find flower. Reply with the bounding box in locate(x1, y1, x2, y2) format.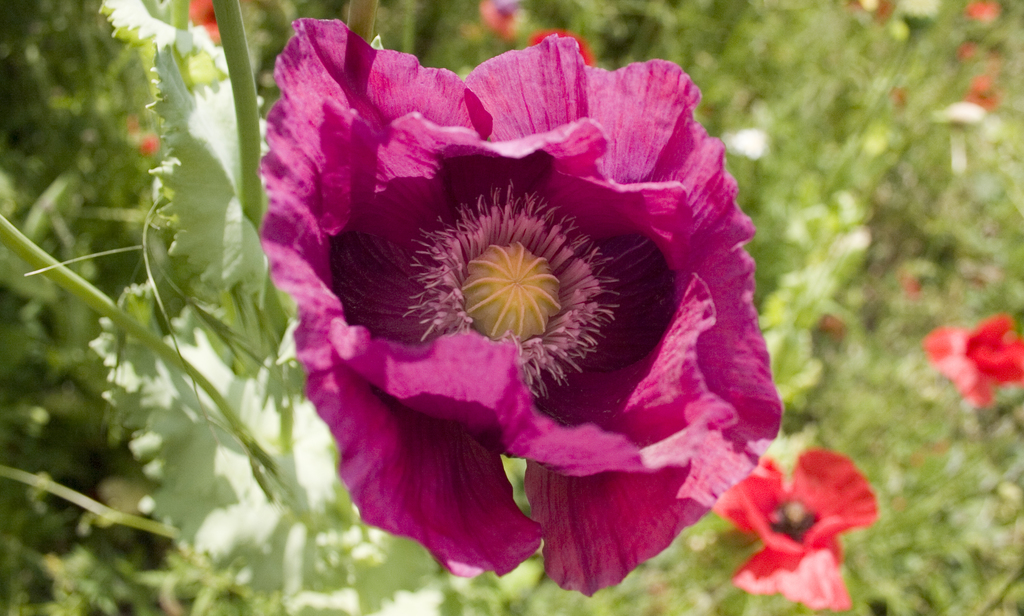
locate(714, 444, 879, 615).
